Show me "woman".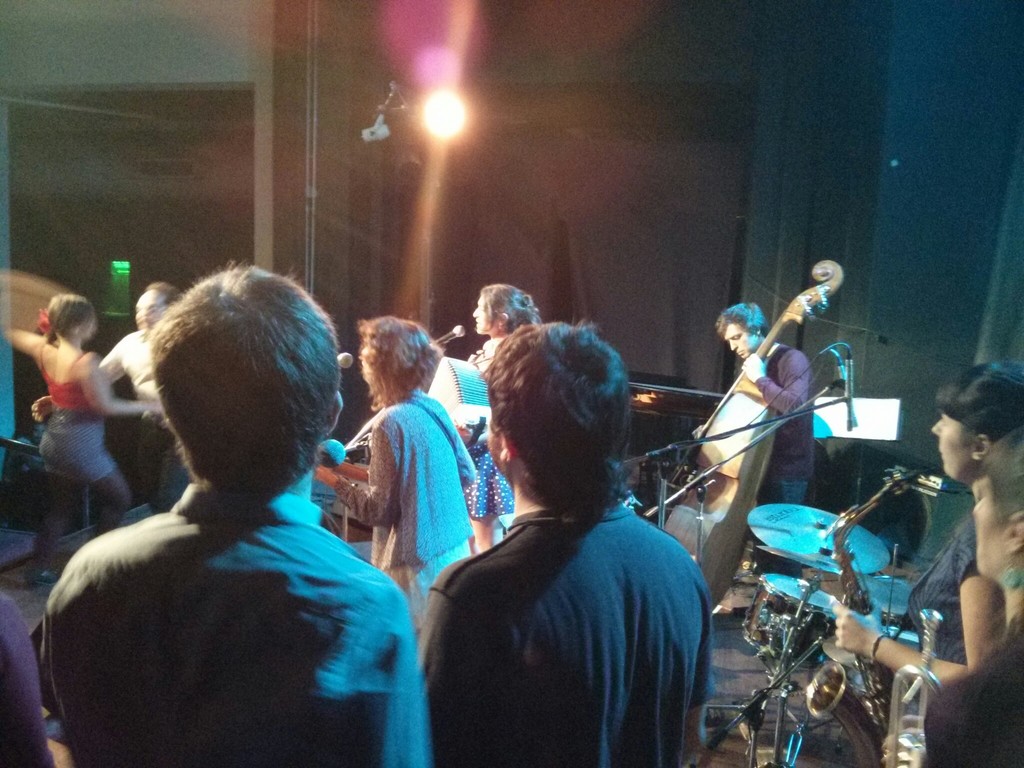
"woman" is here: x1=316 y1=312 x2=474 y2=632.
